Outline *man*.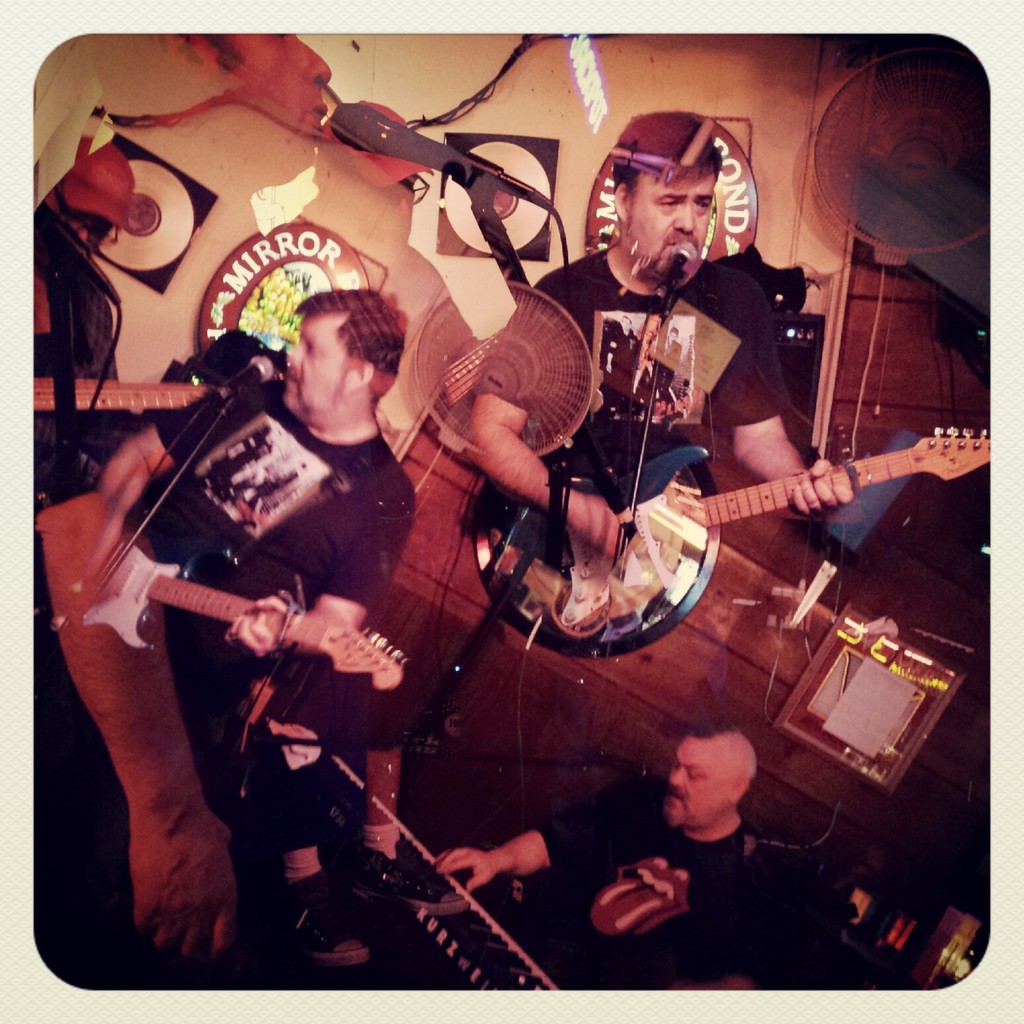
Outline: 468:112:855:579.
